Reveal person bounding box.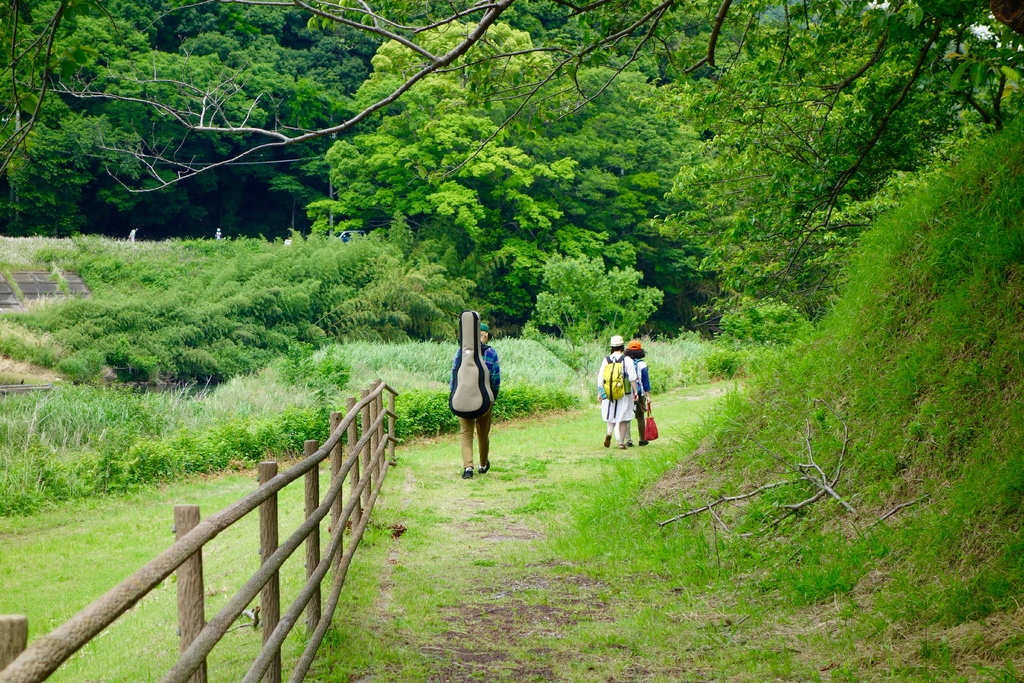
Revealed: 447,317,502,477.
